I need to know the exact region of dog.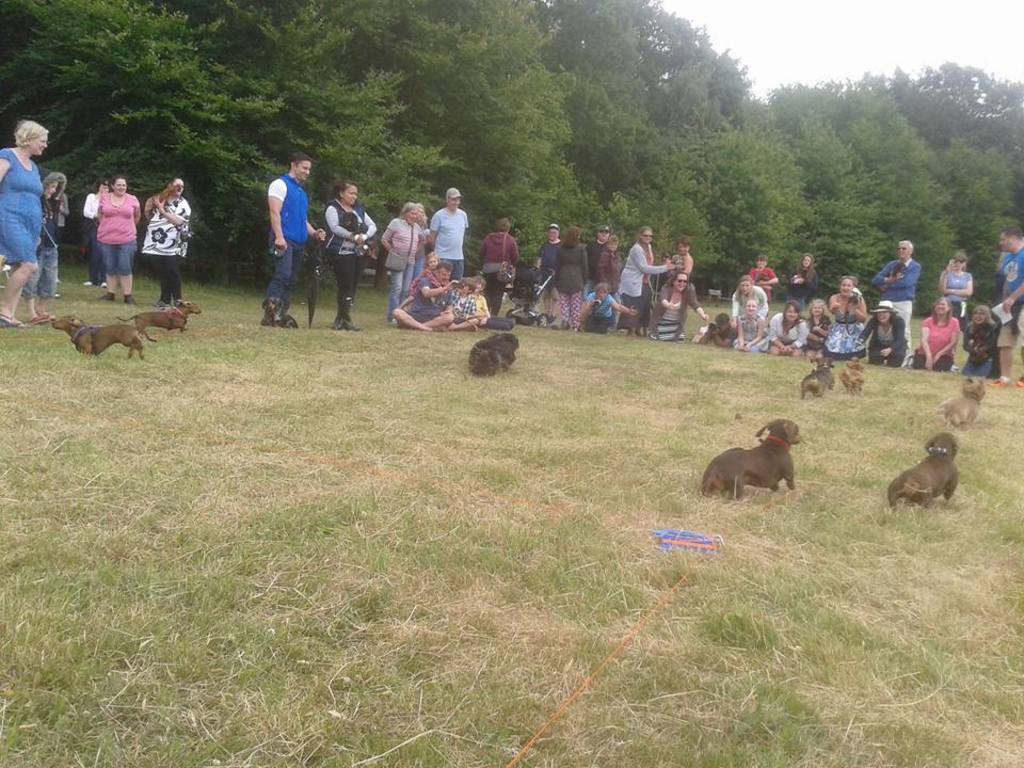
Region: bbox=[801, 356, 835, 399].
